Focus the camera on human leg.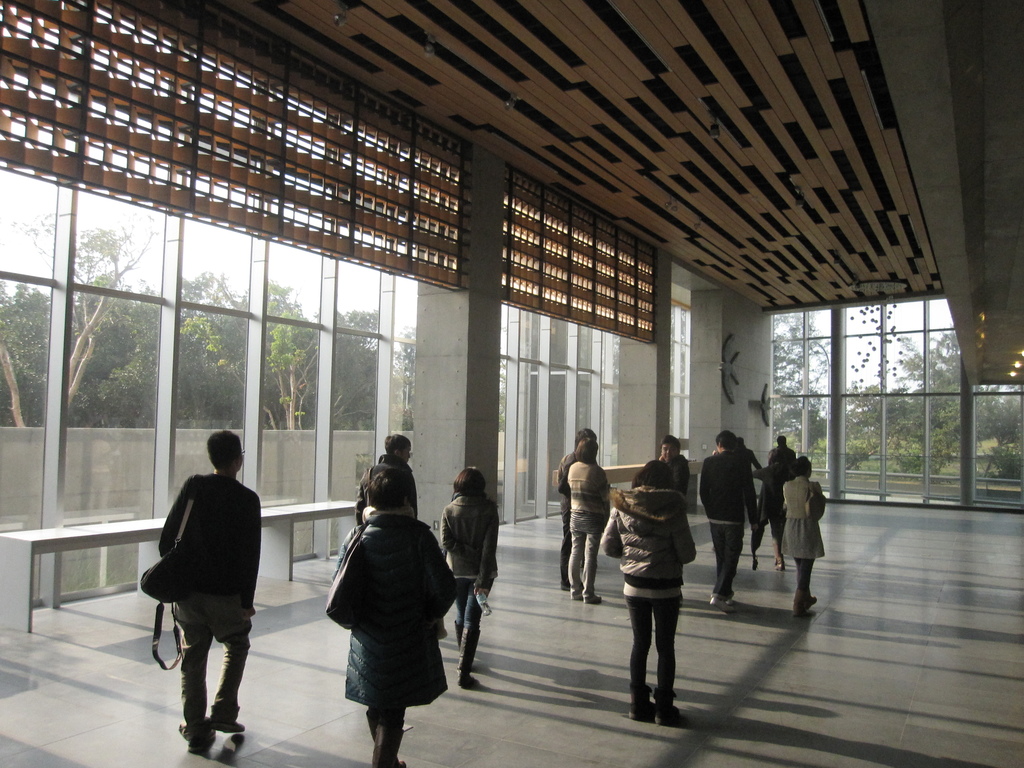
Focus region: bbox=(621, 600, 662, 720).
